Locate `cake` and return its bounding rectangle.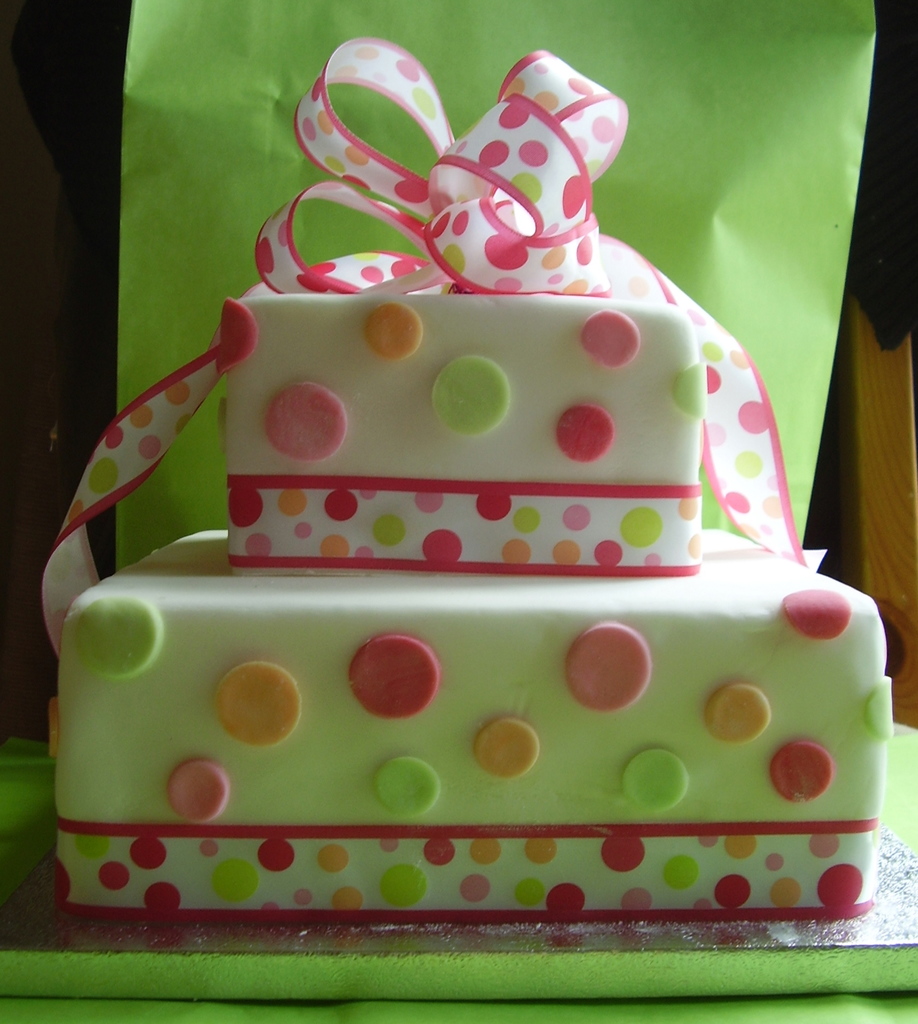
bbox(47, 285, 892, 954).
